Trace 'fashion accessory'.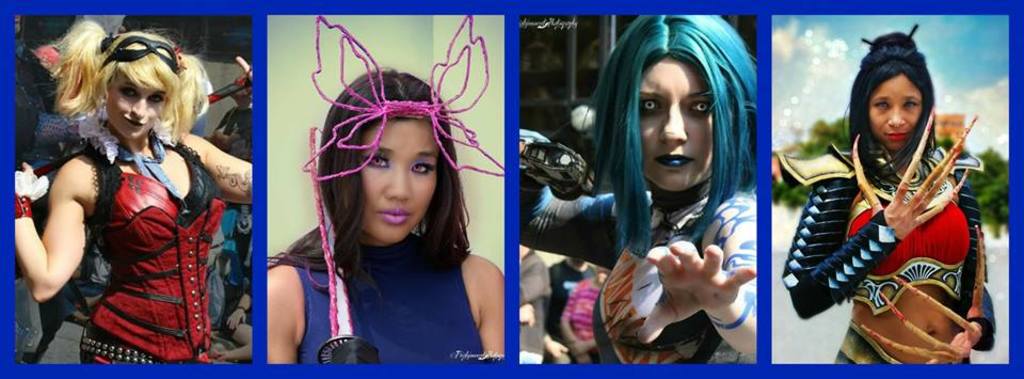
Traced to left=708, top=300, right=756, bottom=335.
